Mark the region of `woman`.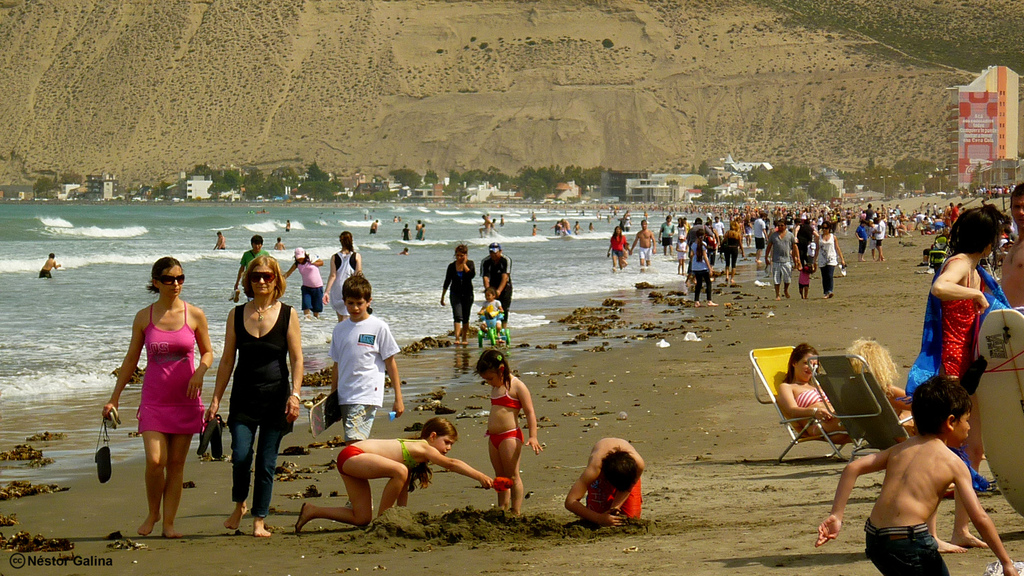
Region: rect(778, 341, 856, 440).
